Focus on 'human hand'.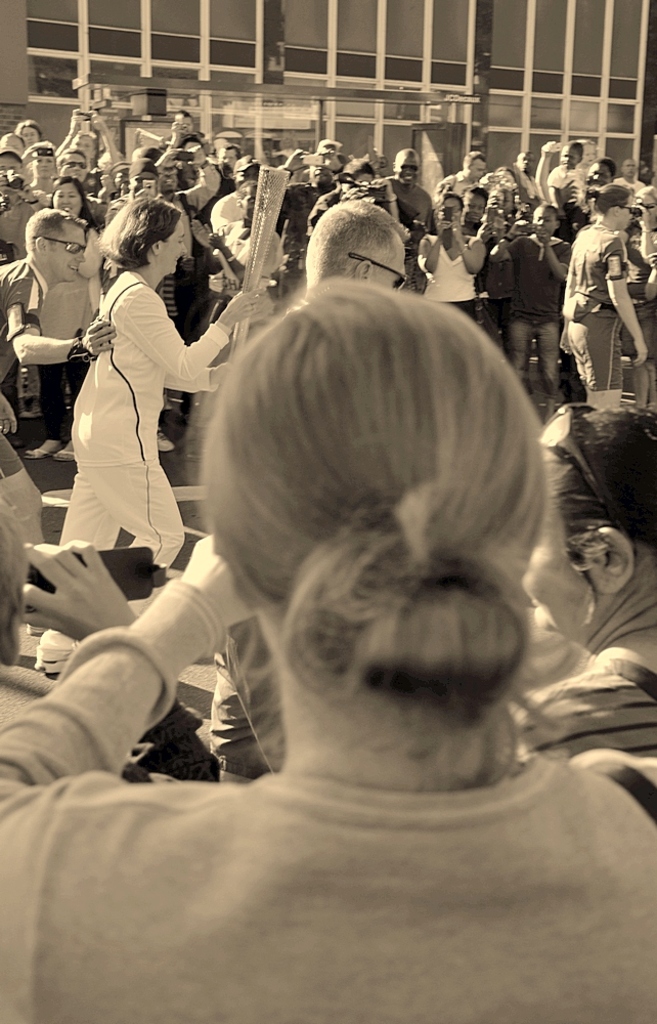
Focused at l=182, t=534, r=257, b=628.
